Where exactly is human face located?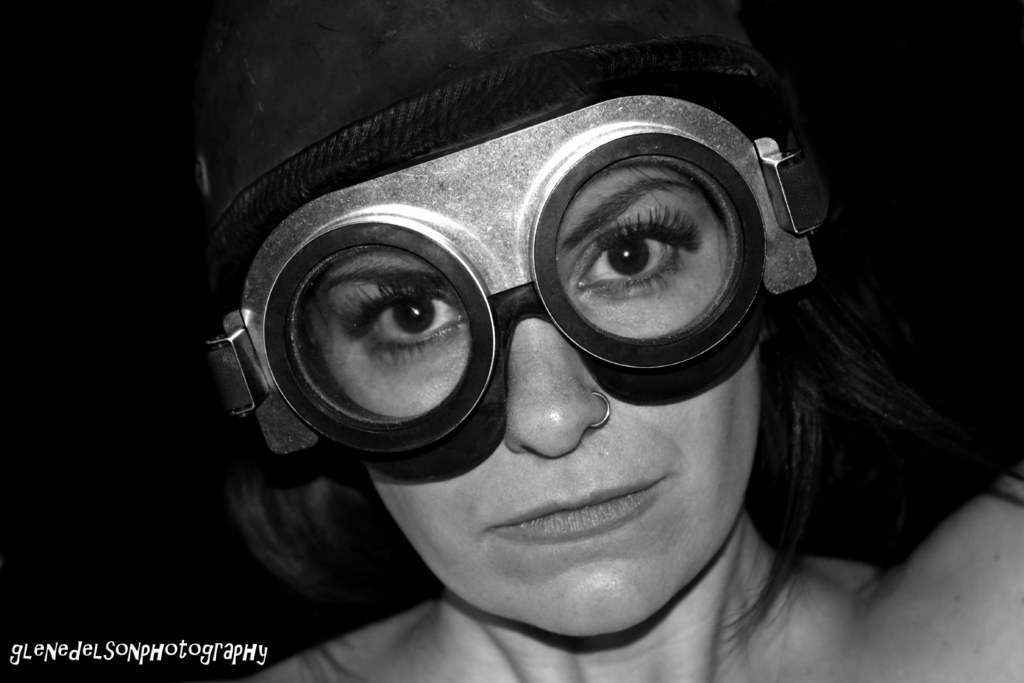
Its bounding box is box=[309, 162, 761, 634].
